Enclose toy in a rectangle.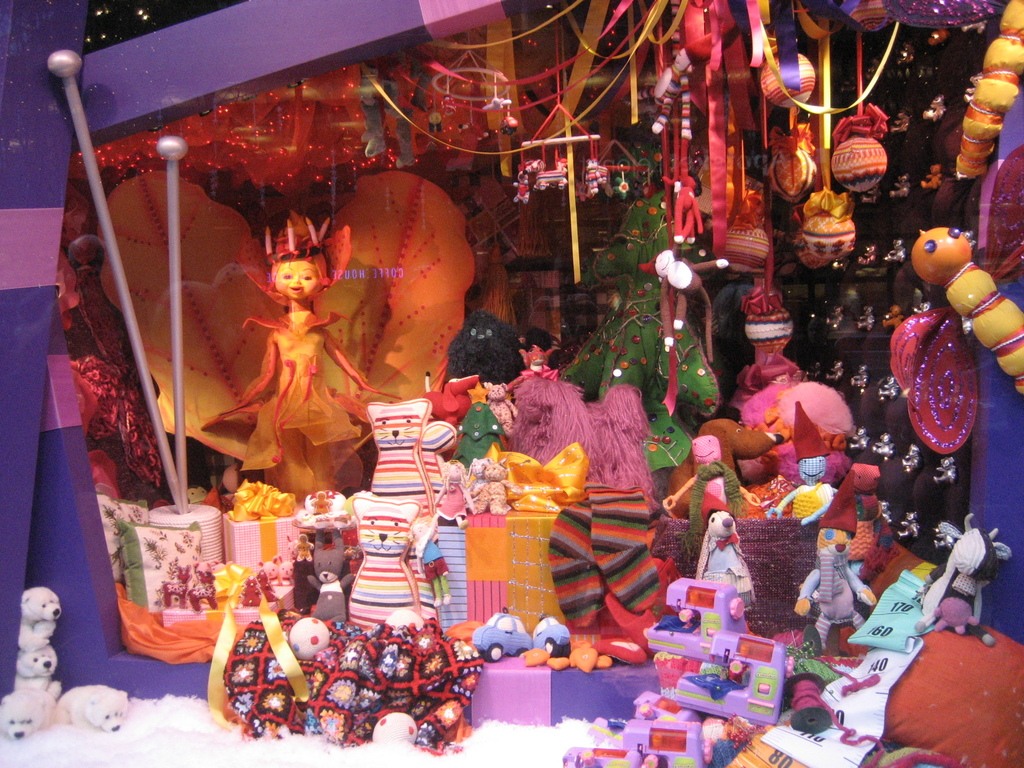
531, 615, 570, 660.
